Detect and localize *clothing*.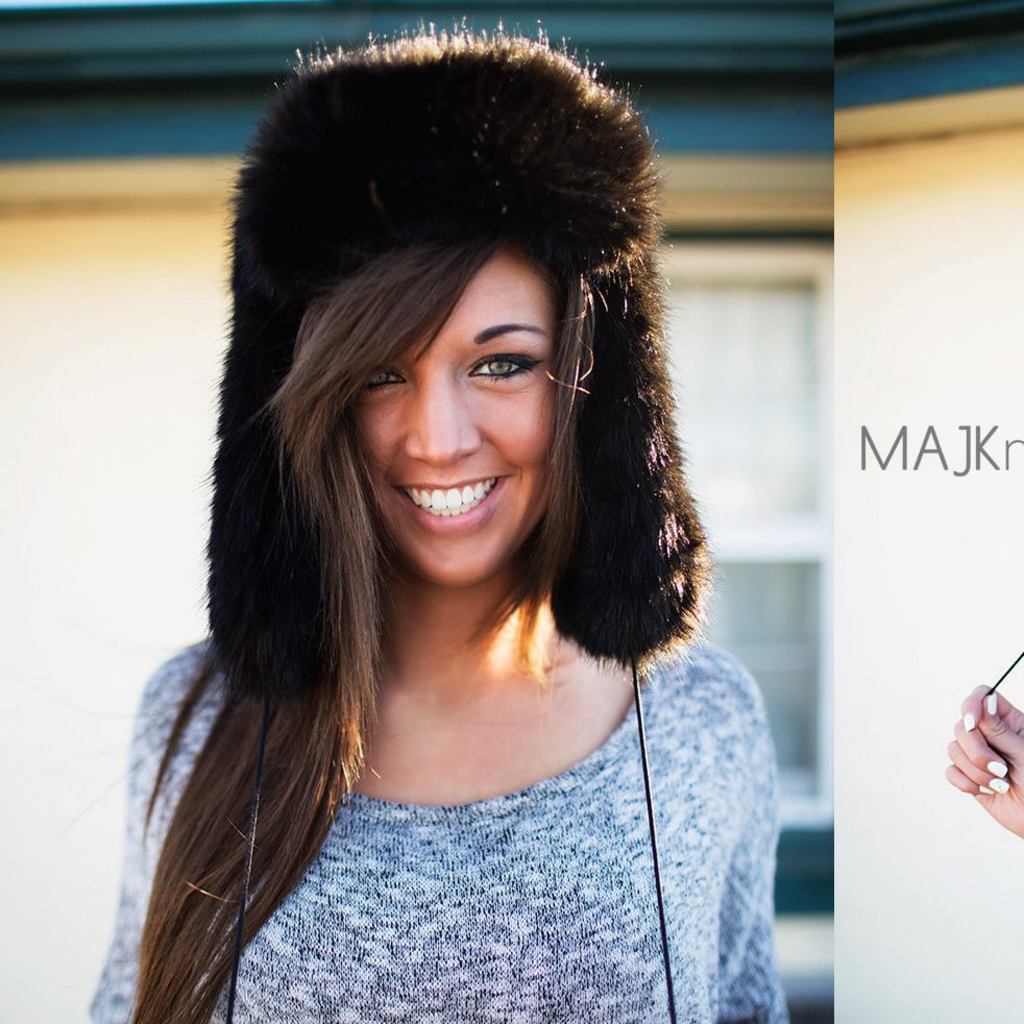
Localized at BBox(118, 561, 814, 1009).
